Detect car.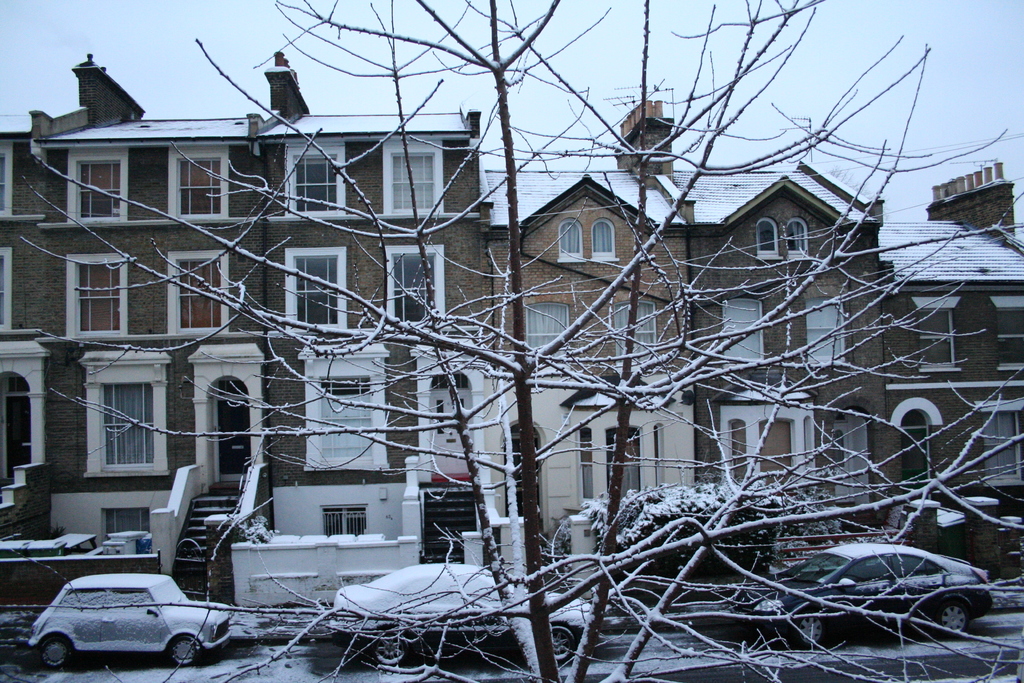
Detected at locate(330, 564, 584, 662).
